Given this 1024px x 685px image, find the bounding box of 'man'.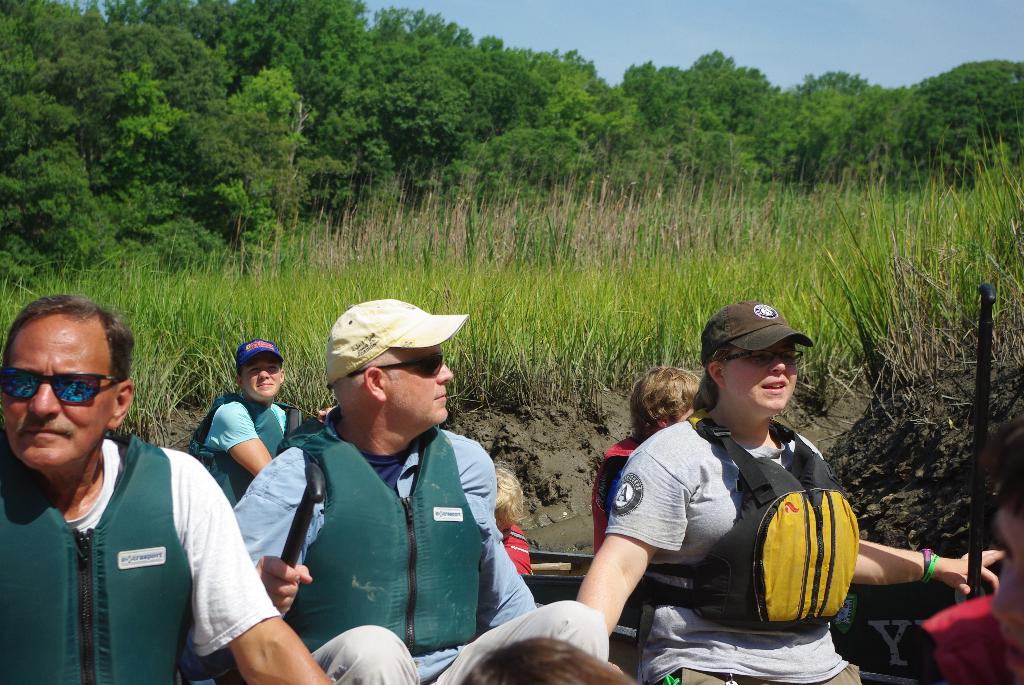
locate(229, 299, 607, 684).
